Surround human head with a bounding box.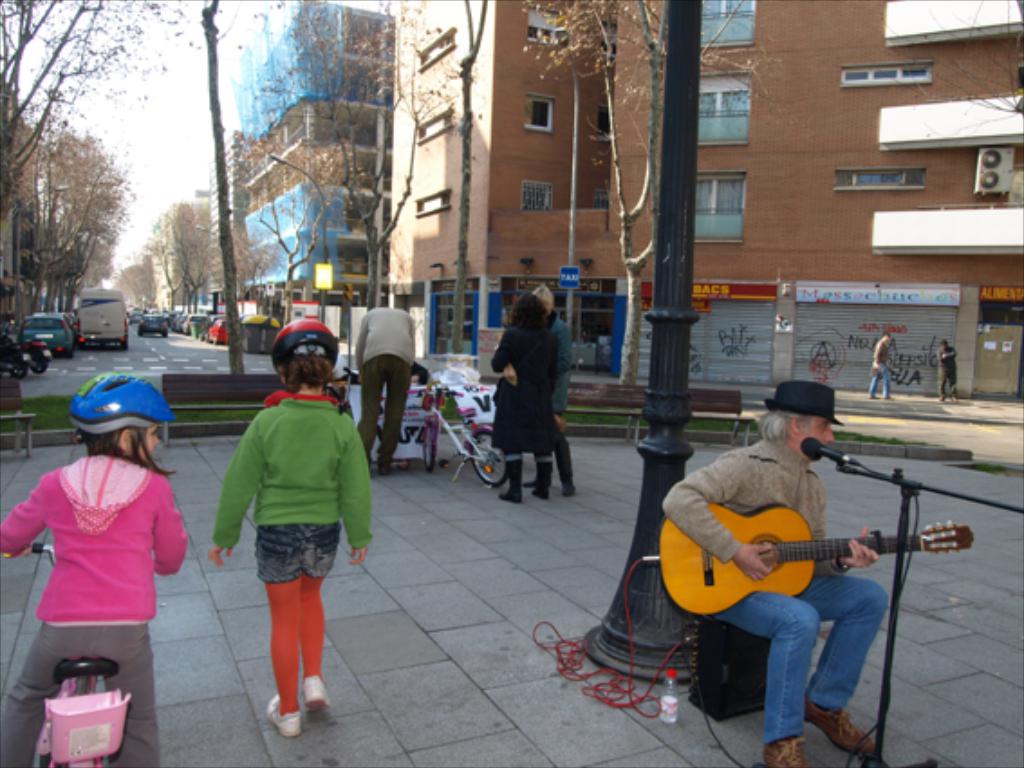
l=507, t=296, r=540, b=325.
